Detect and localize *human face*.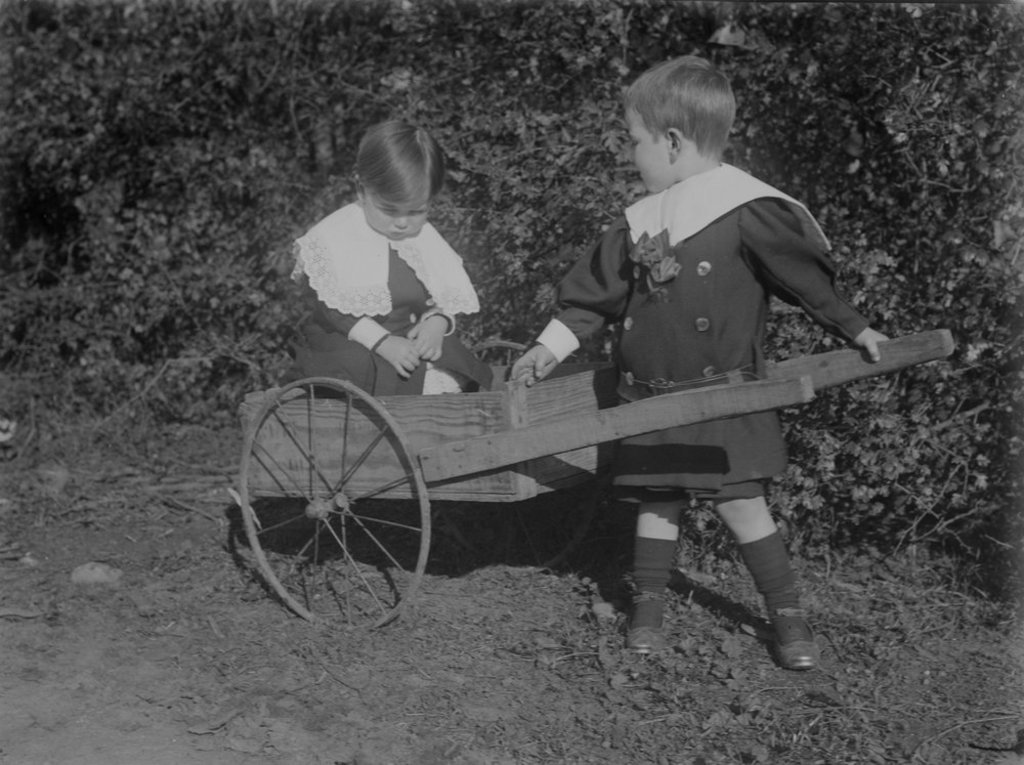
Localized at <bbox>361, 195, 431, 247</bbox>.
